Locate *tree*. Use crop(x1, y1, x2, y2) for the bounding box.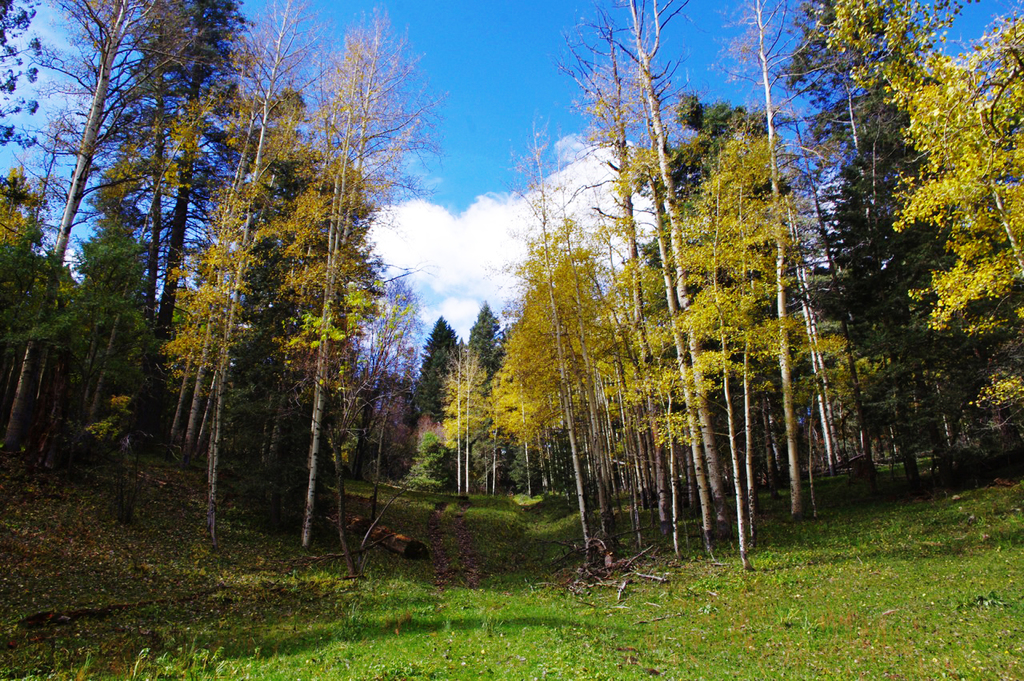
crop(186, 0, 314, 564).
